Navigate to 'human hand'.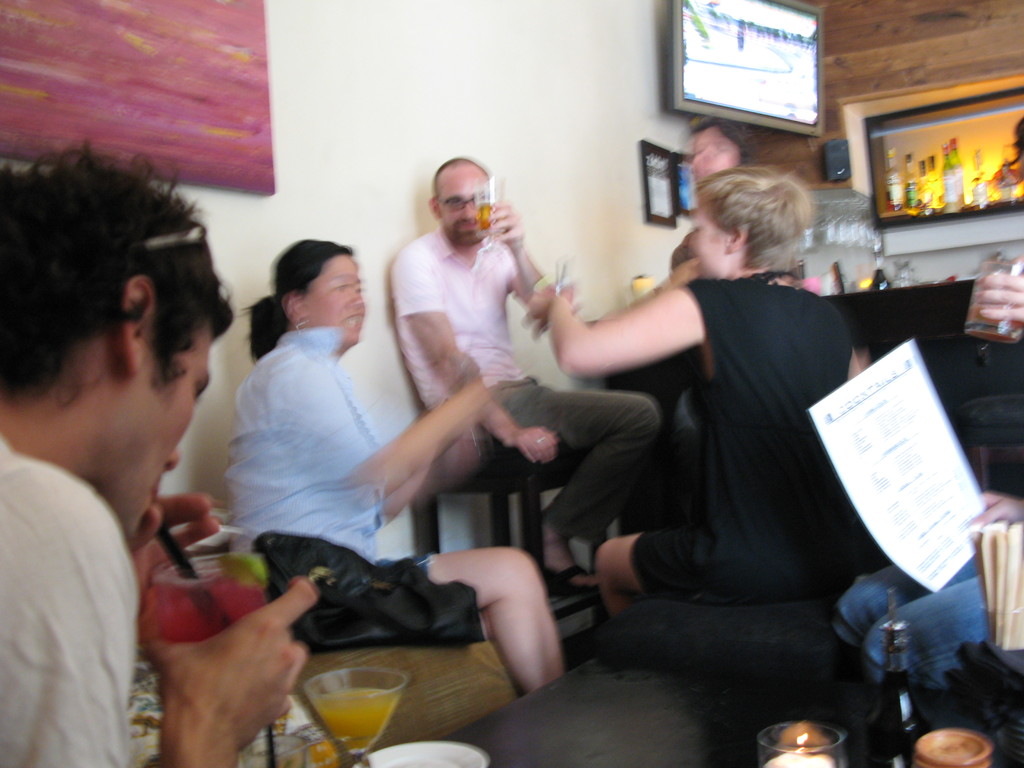
Navigation target: bbox(529, 292, 575, 331).
